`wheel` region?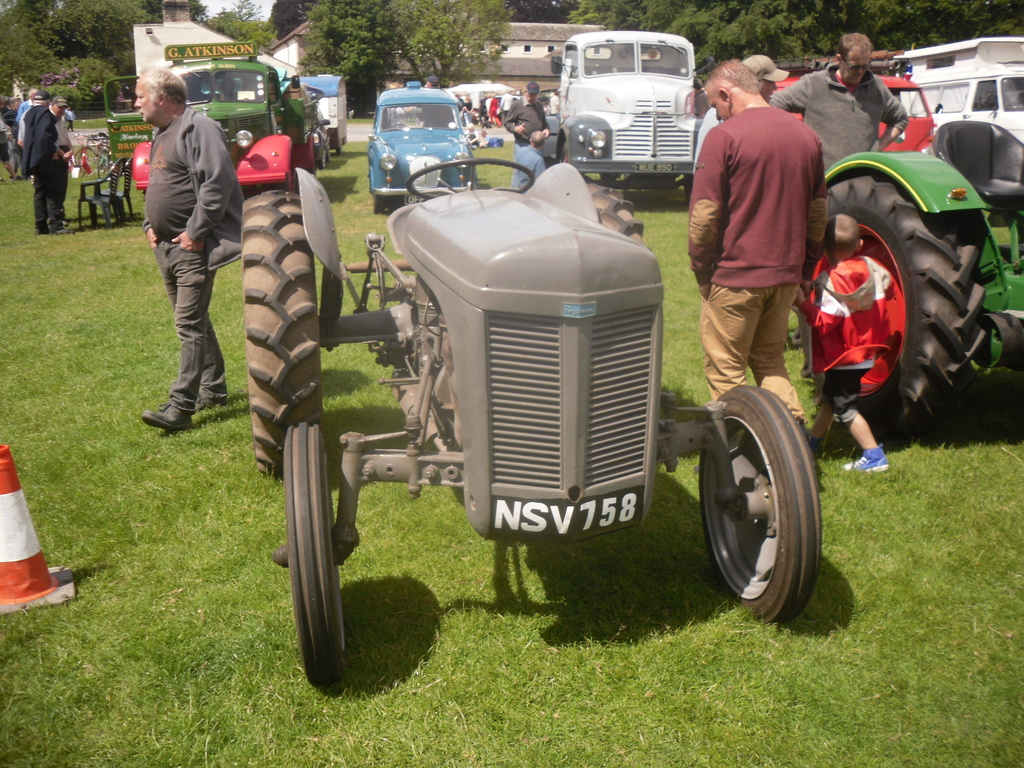
<box>824,170,989,443</box>
